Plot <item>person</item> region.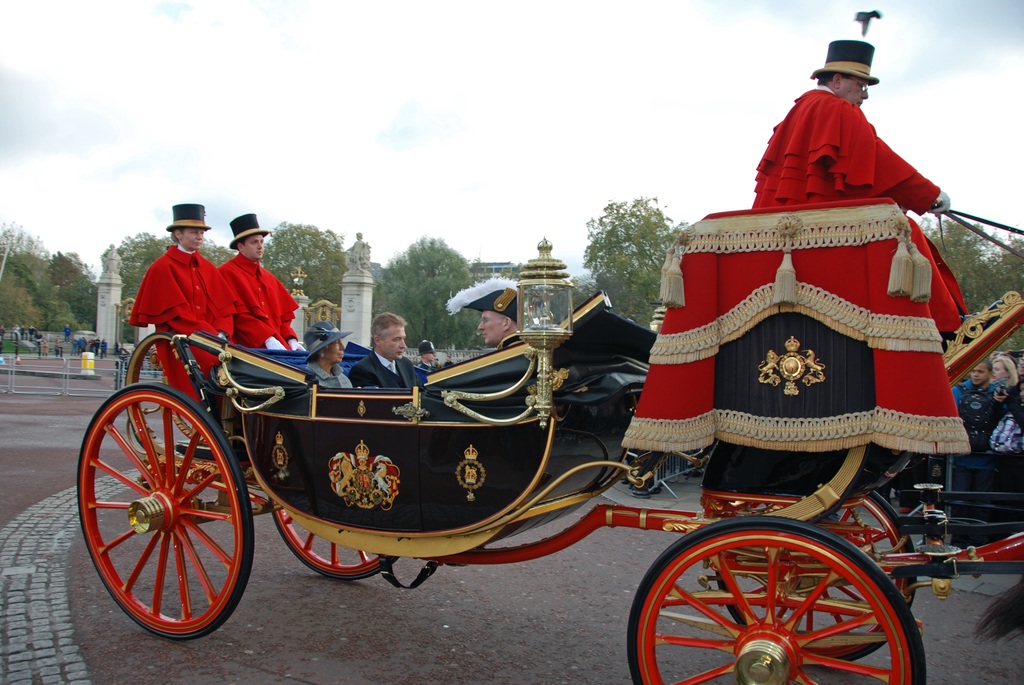
Plotted at region(296, 322, 358, 392).
